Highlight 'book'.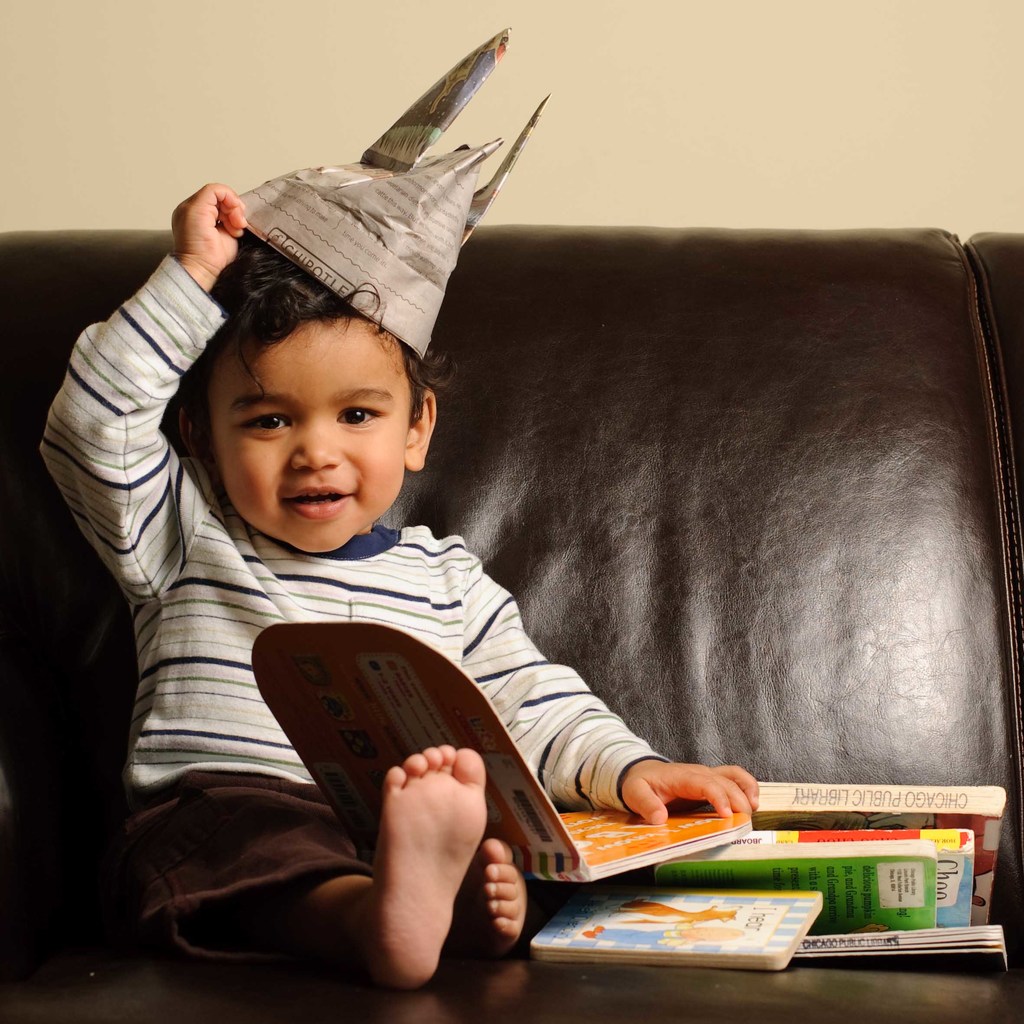
Highlighted region: Rect(512, 881, 825, 974).
